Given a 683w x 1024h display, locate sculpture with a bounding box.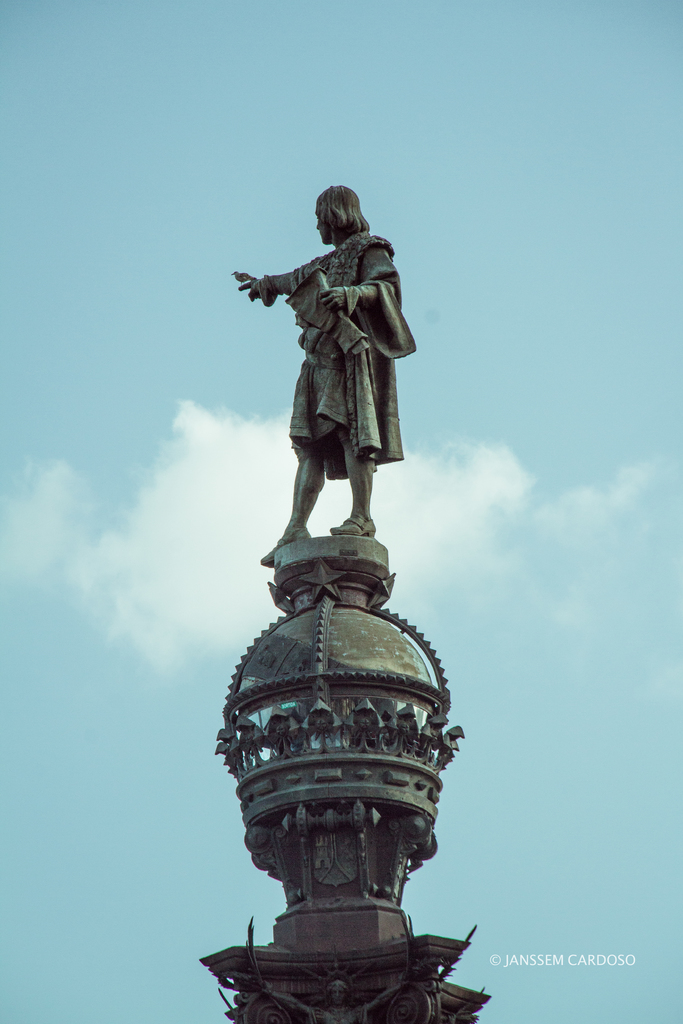
Located: <box>238,180,425,580</box>.
